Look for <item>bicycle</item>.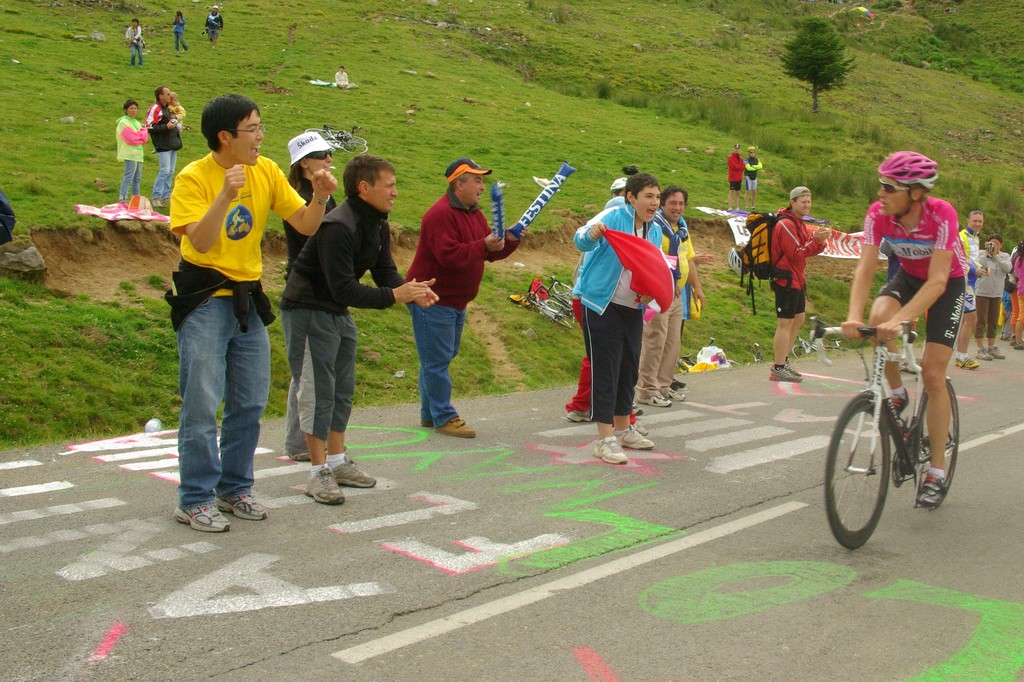
Found: (left=327, top=128, right=368, bottom=153).
